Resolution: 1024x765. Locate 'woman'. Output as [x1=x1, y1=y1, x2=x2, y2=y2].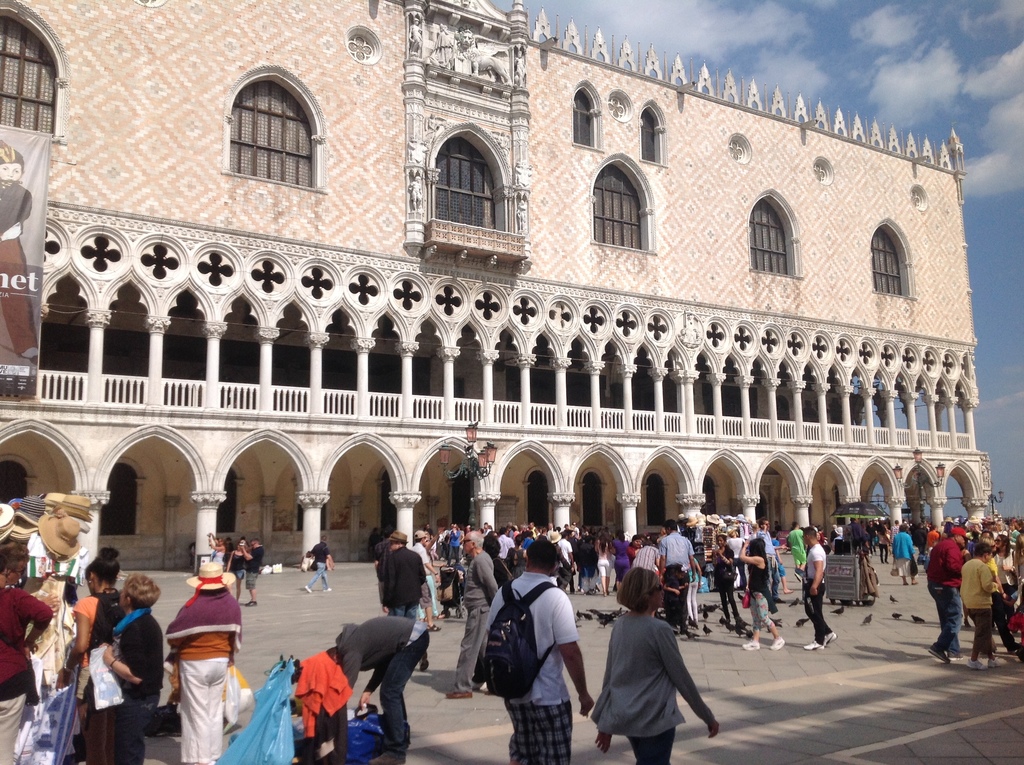
[x1=993, y1=533, x2=1016, y2=587].
